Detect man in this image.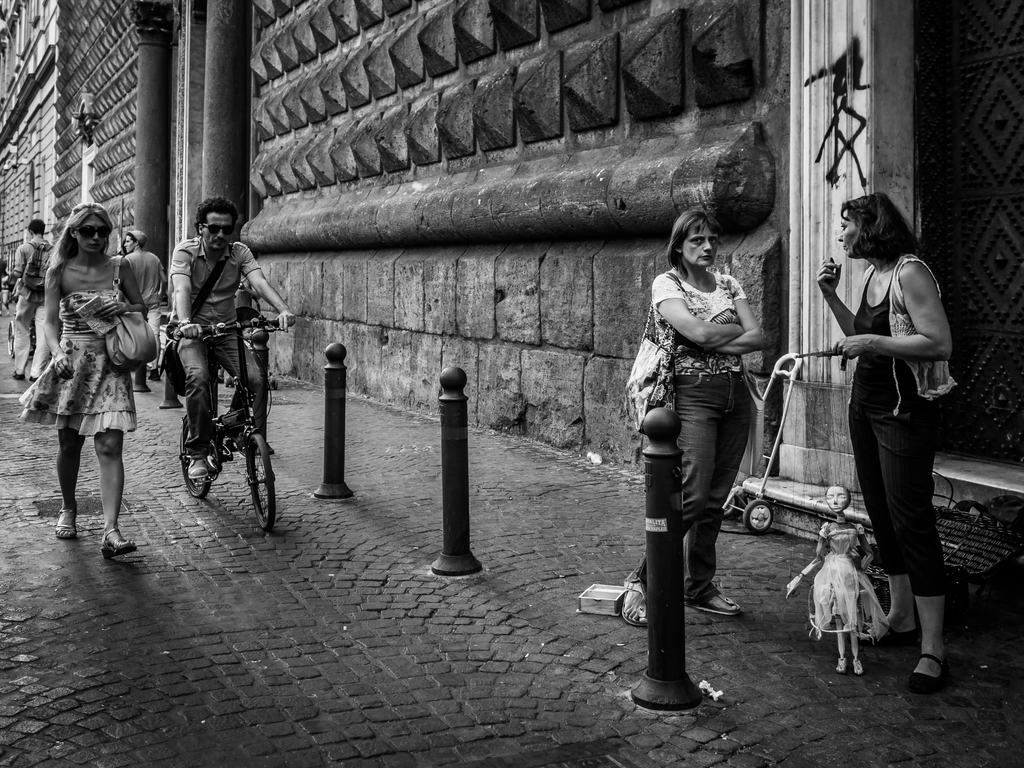
Detection: (x1=10, y1=220, x2=52, y2=378).
